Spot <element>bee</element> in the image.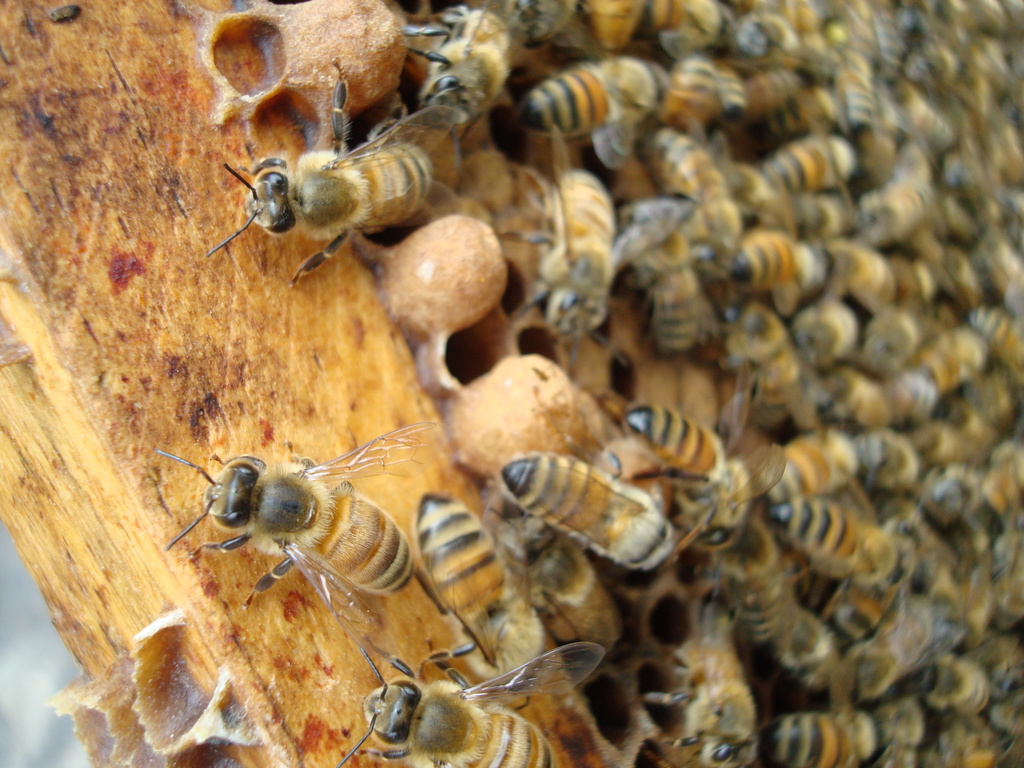
<element>bee</element> found at x1=392, y1=1, x2=508, y2=140.
